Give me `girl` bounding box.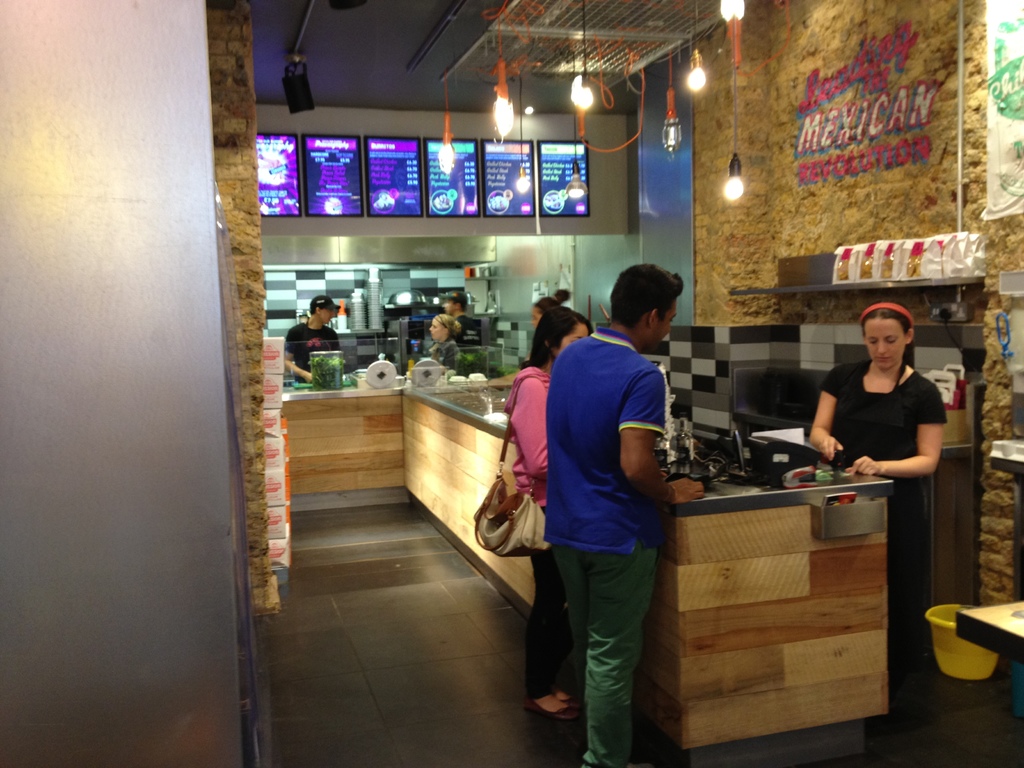
bbox=[507, 305, 590, 724].
